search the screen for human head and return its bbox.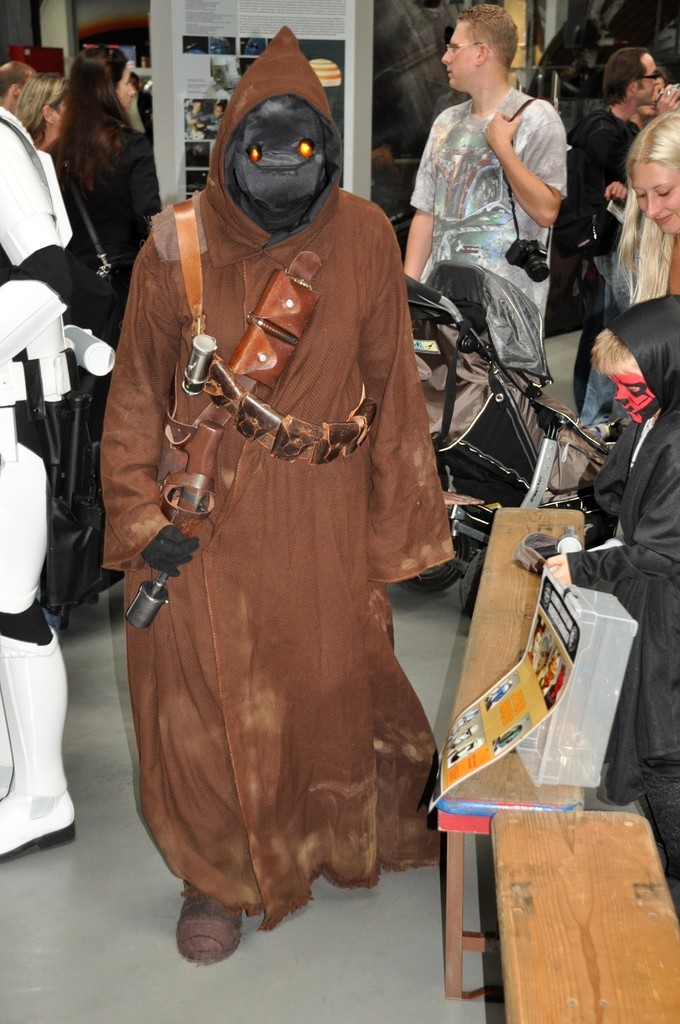
Found: [586,296,679,420].
